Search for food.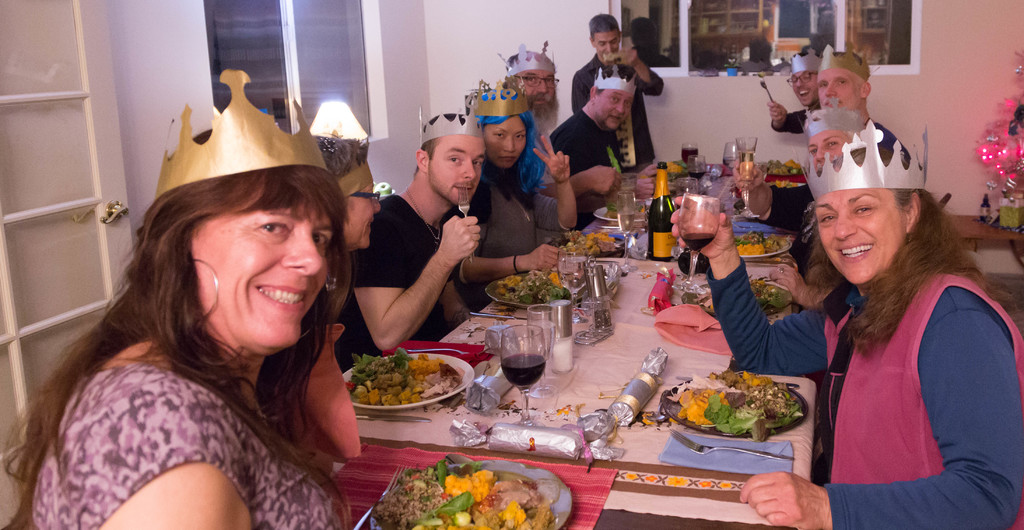
Found at <box>694,276,782,313</box>.
